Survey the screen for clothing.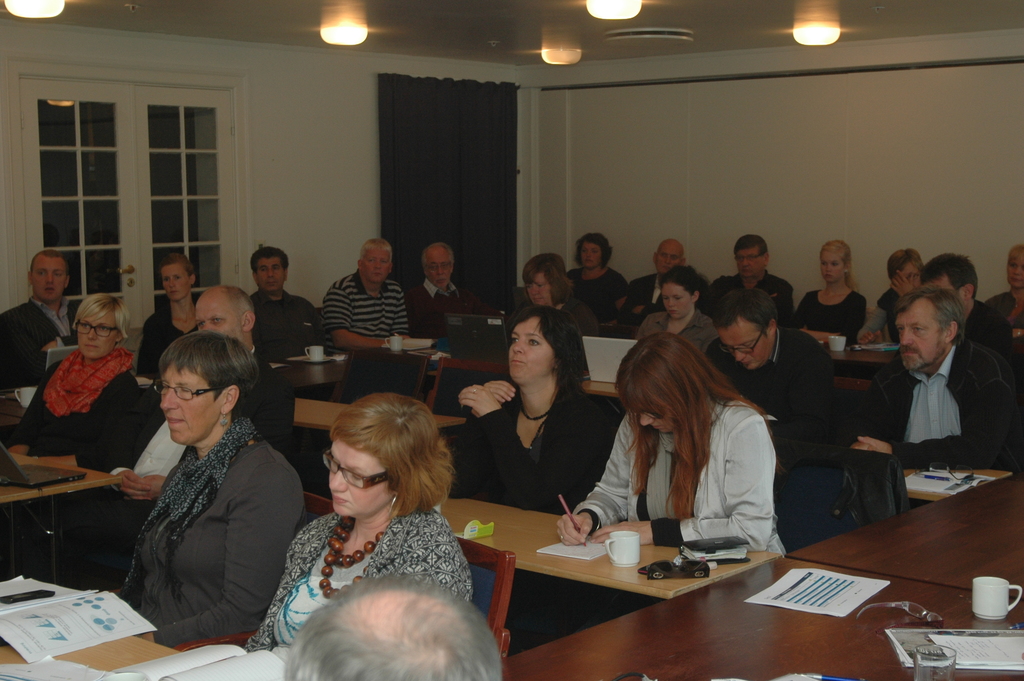
Survey found: [x1=622, y1=268, x2=717, y2=340].
